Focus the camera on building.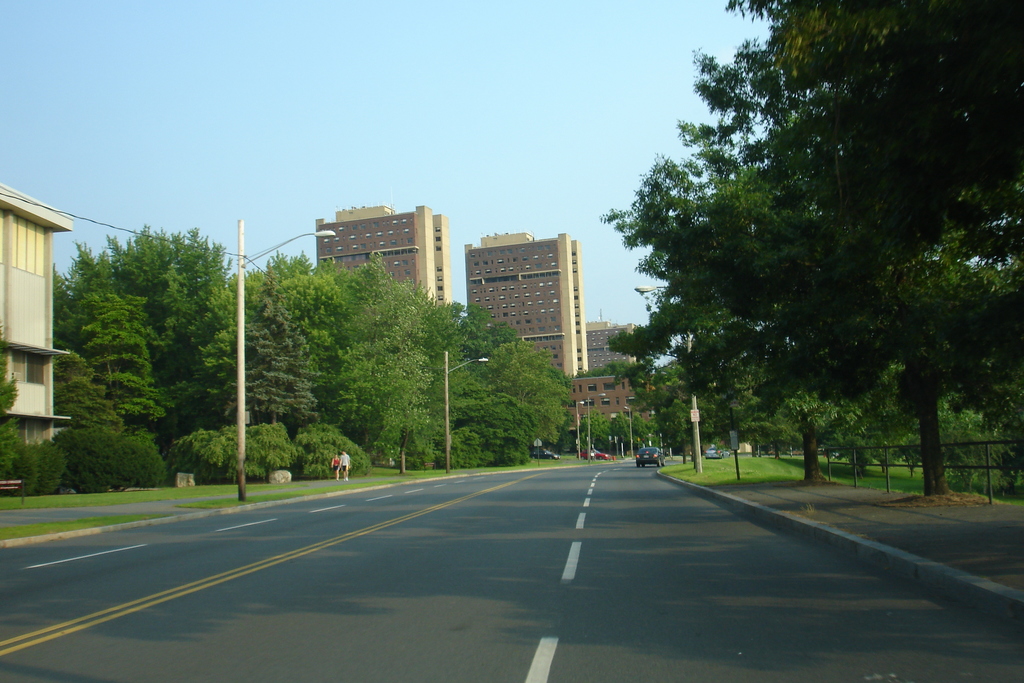
Focus region: (315, 204, 442, 315).
